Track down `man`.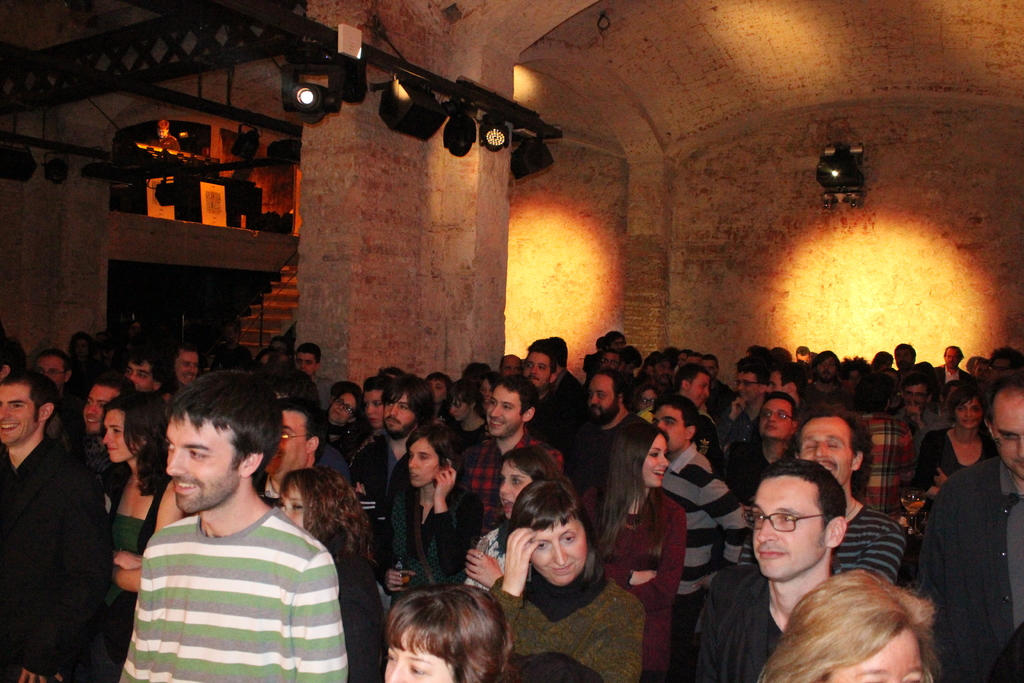
Tracked to (x1=898, y1=375, x2=1023, y2=682).
